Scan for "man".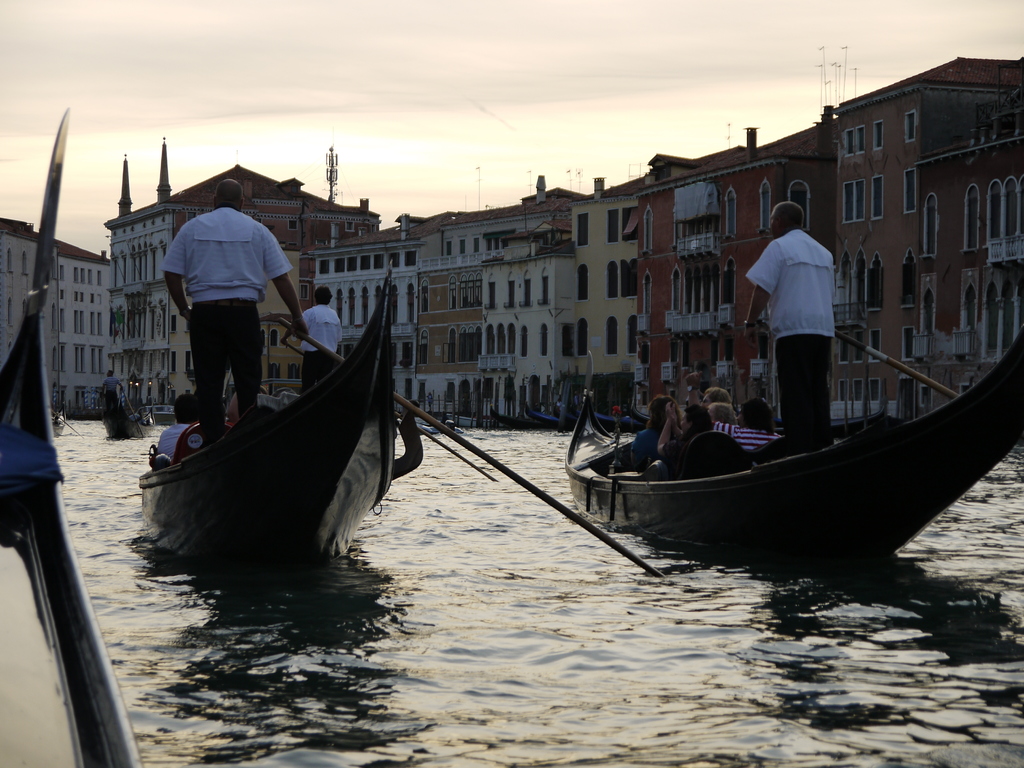
Scan result: BBox(146, 180, 294, 426).
